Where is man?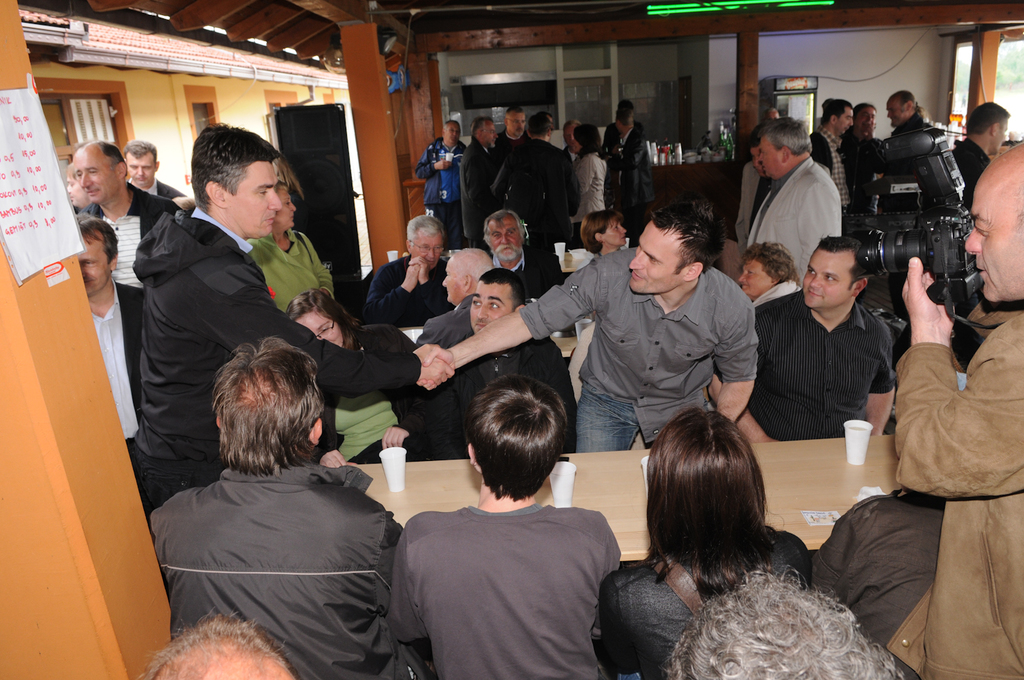
bbox=(441, 206, 769, 453).
